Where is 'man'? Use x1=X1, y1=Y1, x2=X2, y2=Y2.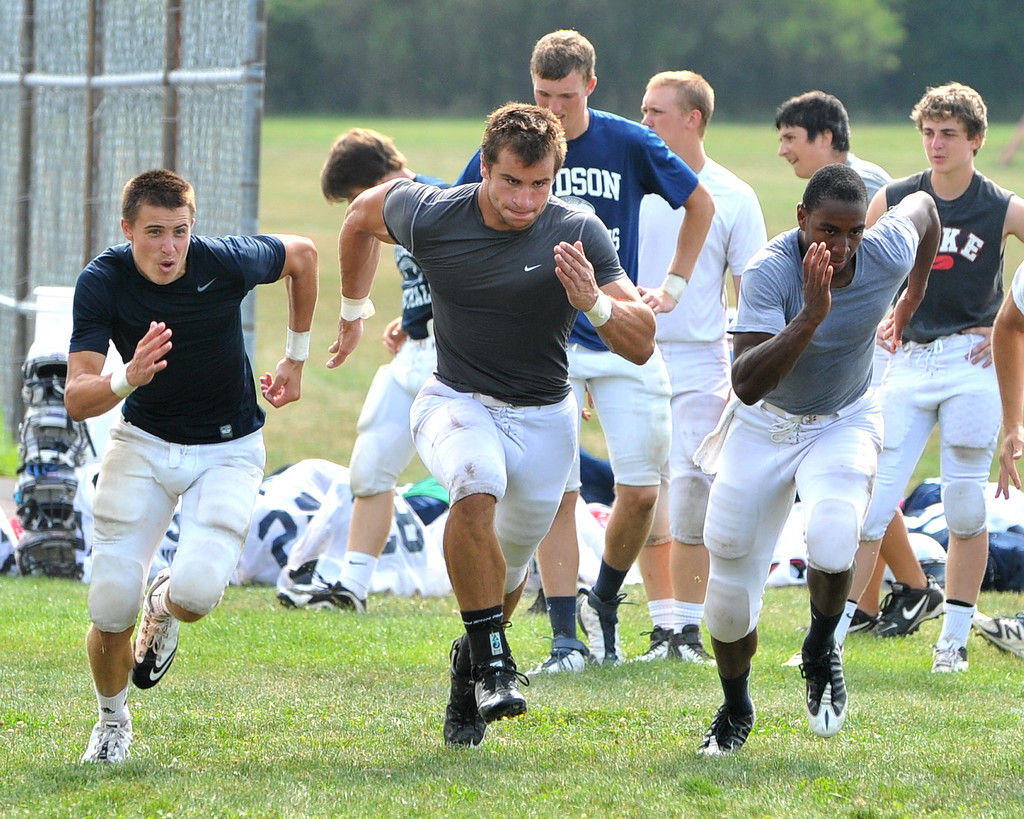
x1=269, y1=123, x2=543, y2=605.
